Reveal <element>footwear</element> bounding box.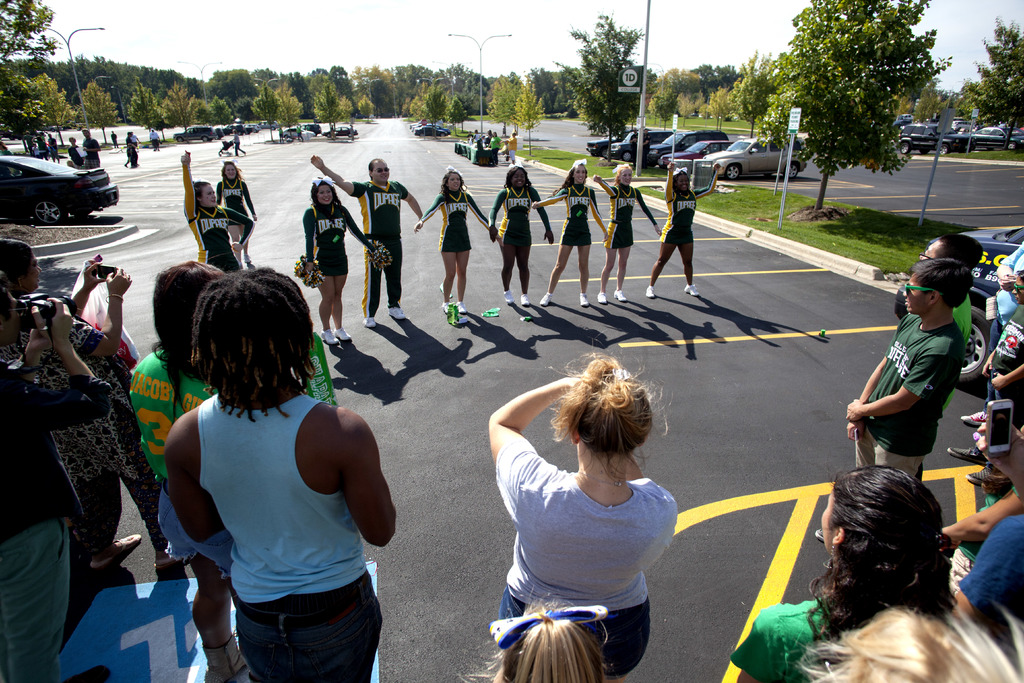
Revealed: <box>596,292,608,306</box>.
